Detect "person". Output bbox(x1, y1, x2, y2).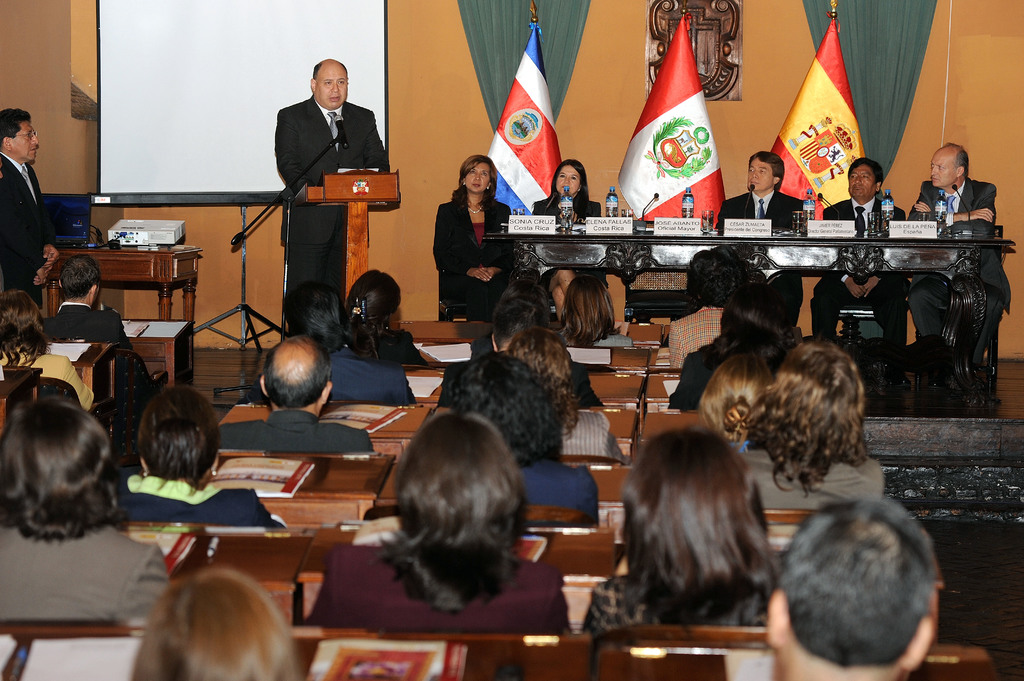
bbox(0, 109, 61, 317).
